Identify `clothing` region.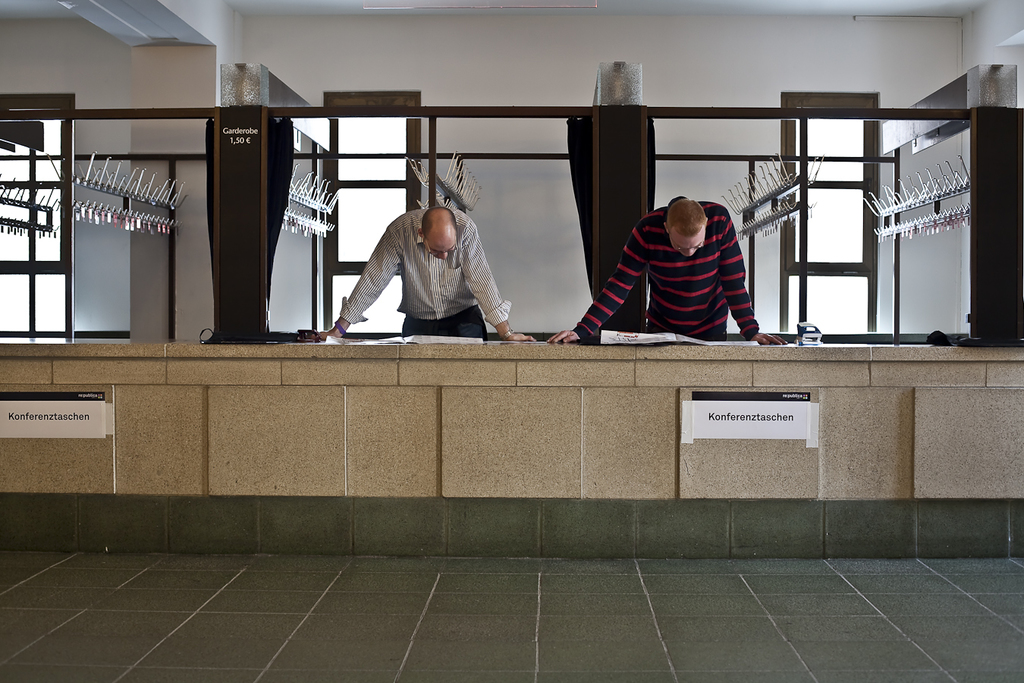
Region: bbox(338, 199, 516, 357).
